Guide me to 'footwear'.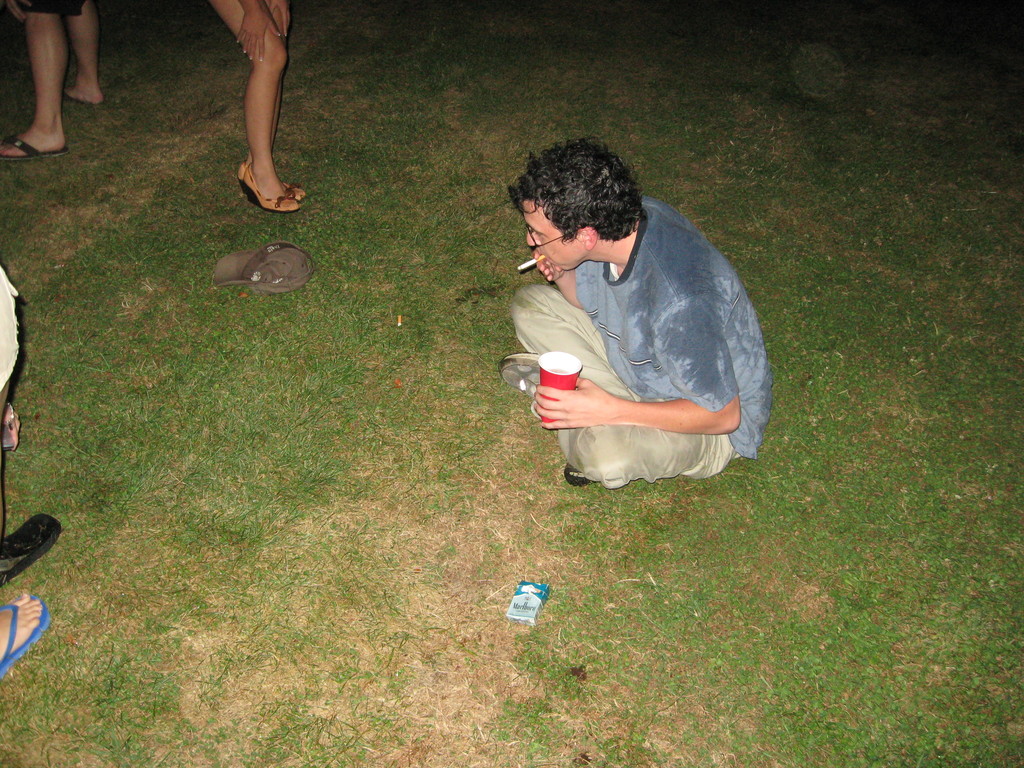
Guidance: <bbox>61, 87, 88, 102</bbox>.
